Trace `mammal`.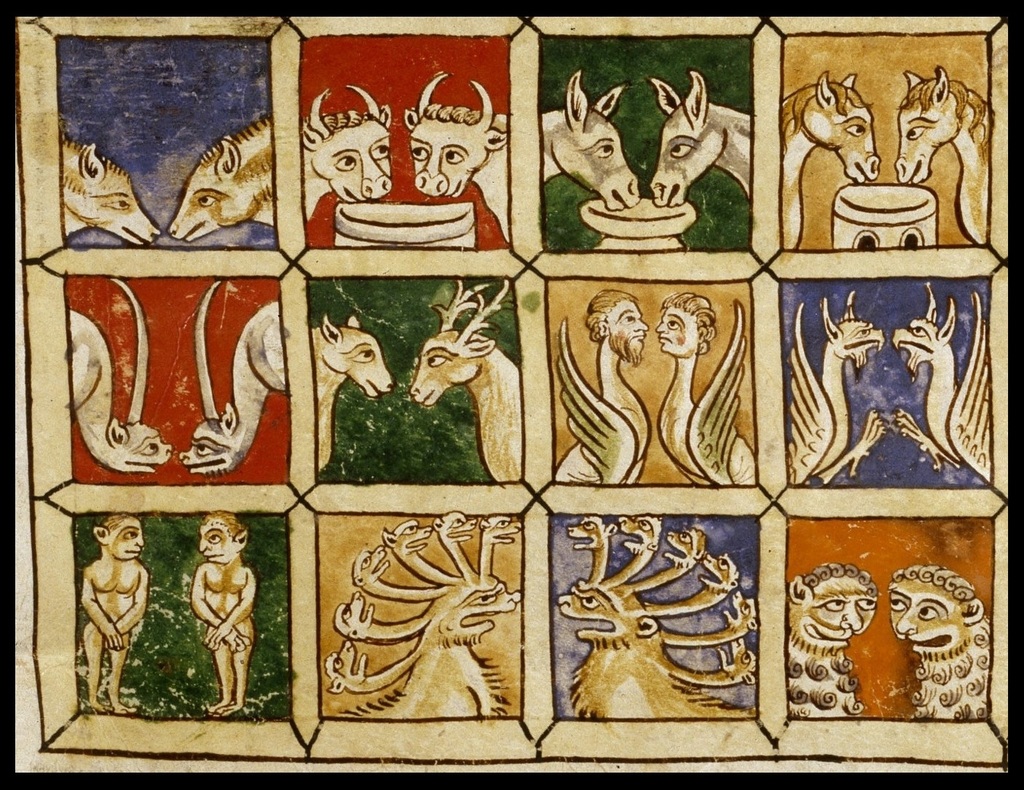
Traced to 170/116/272/242.
